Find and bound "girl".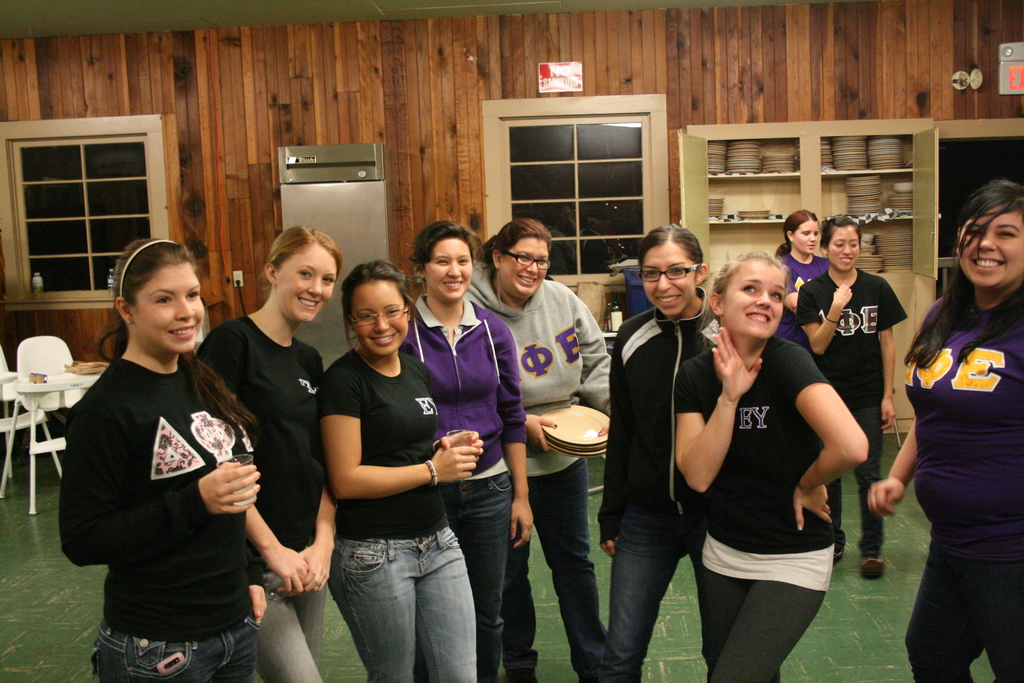
Bound: x1=675, y1=250, x2=869, y2=682.
